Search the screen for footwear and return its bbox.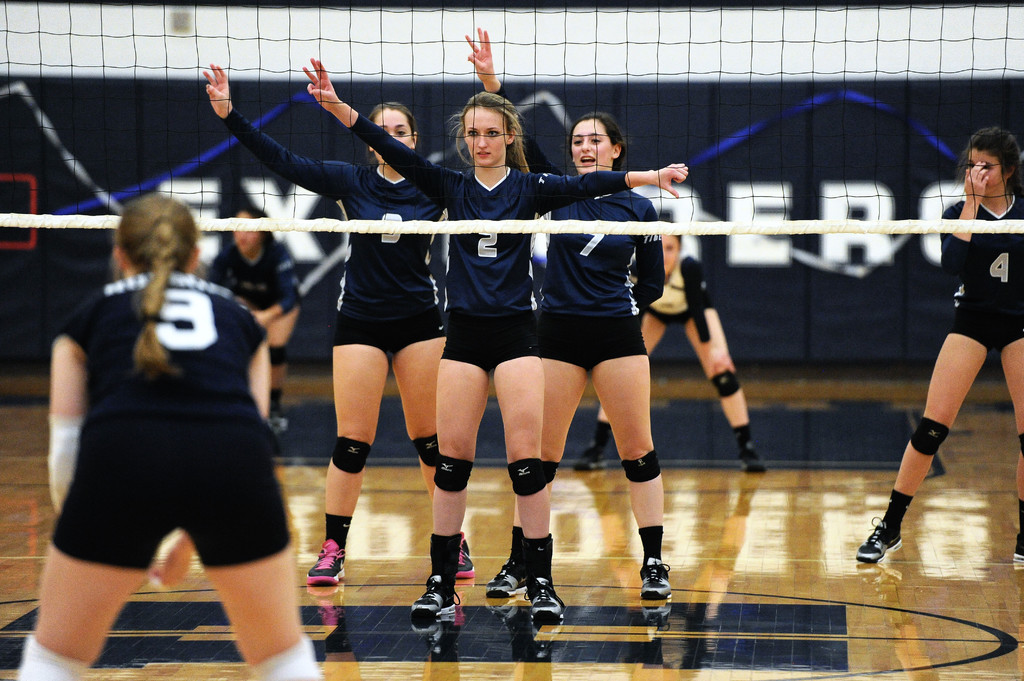
Found: (x1=301, y1=540, x2=347, y2=592).
